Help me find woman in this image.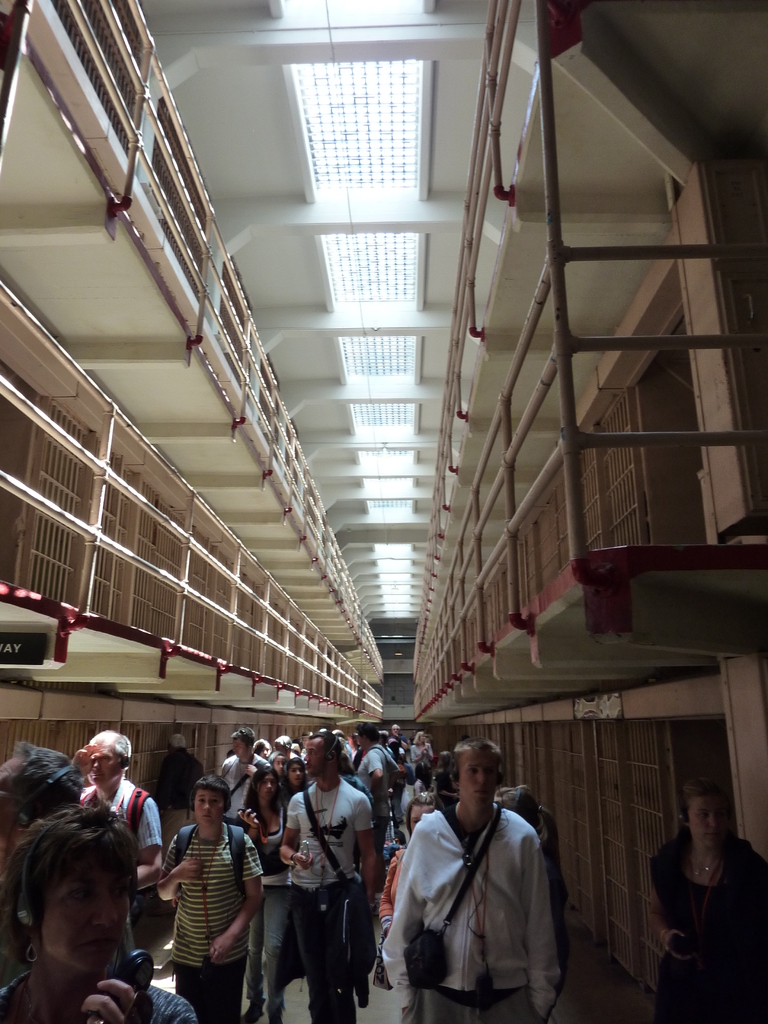
Found it: (0, 800, 207, 1023).
